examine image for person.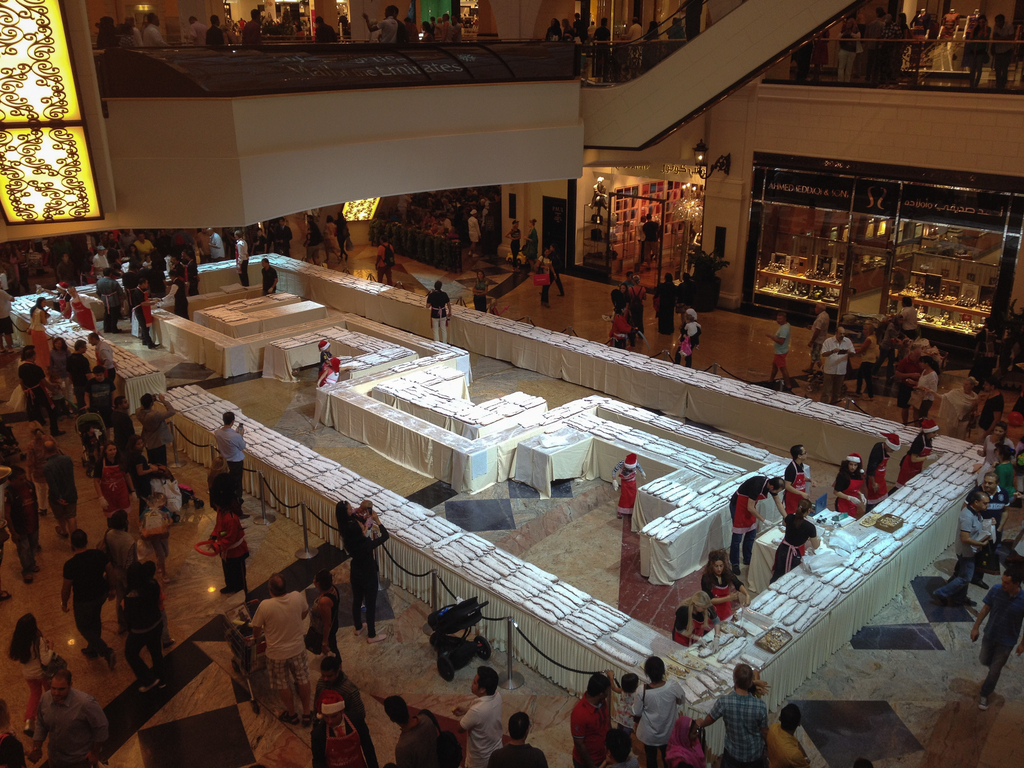
Examination result: 767, 311, 801, 397.
